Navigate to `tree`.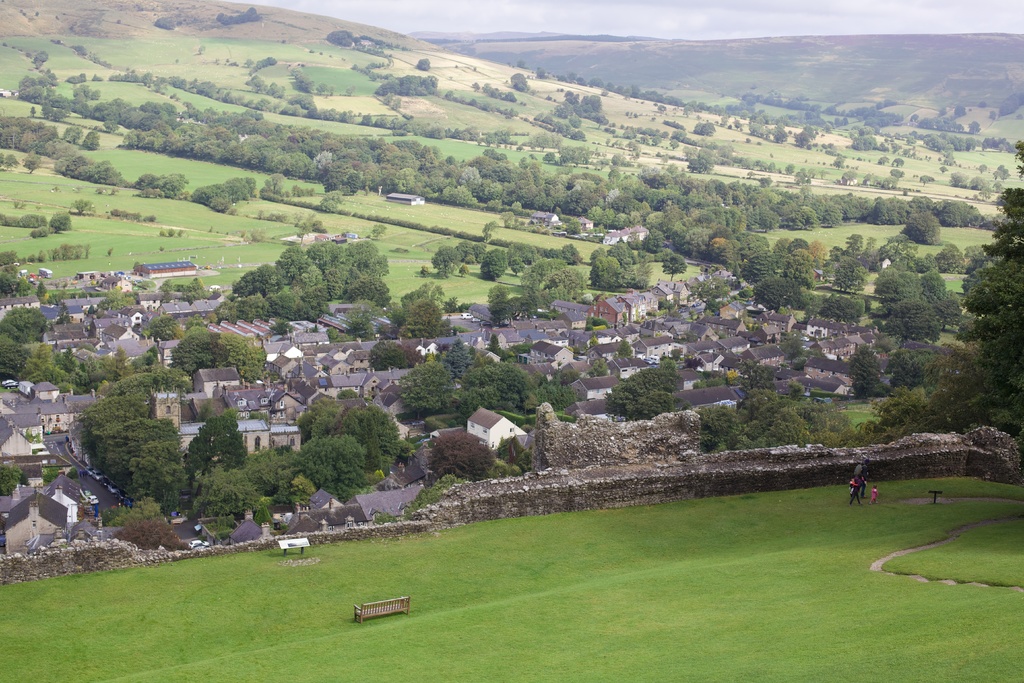
Navigation target: (919, 174, 937, 186).
